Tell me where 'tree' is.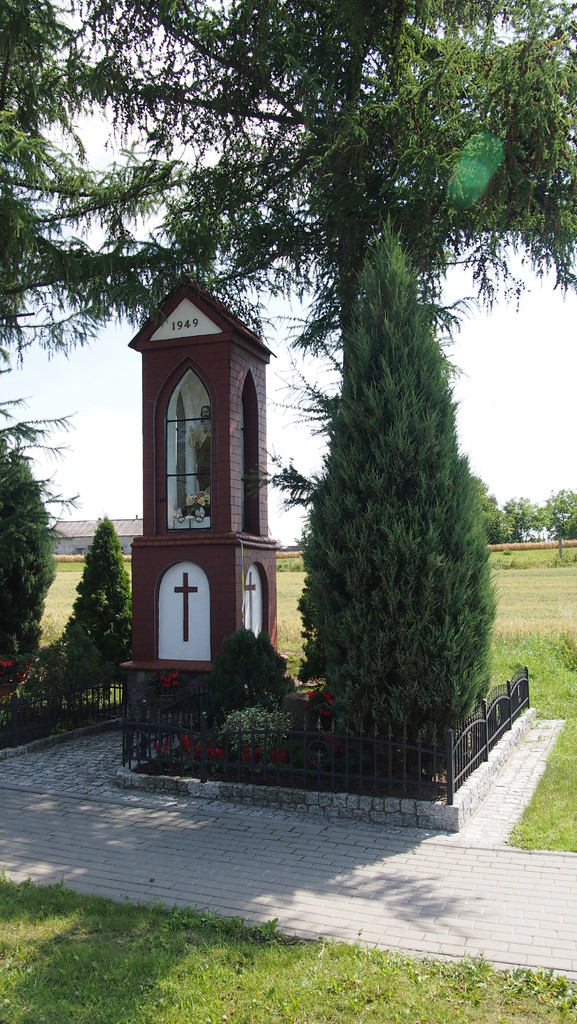
'tree' is at [60, 514, 140, 711].
